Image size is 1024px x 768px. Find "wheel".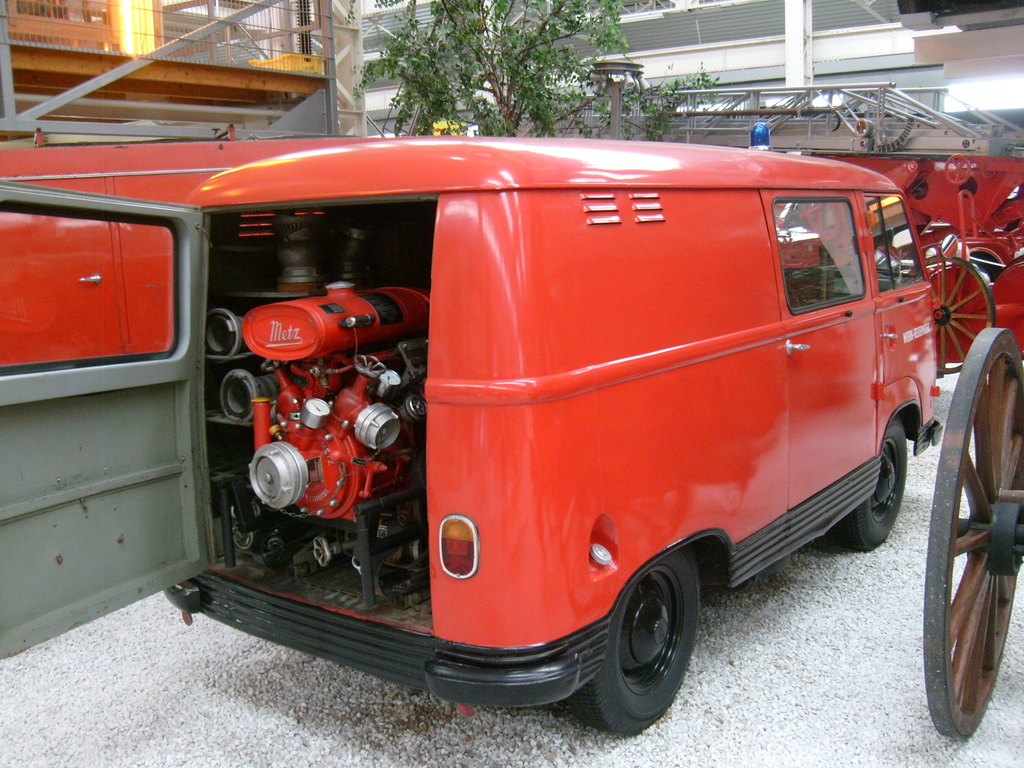
region(927, 257, 996, 386).
